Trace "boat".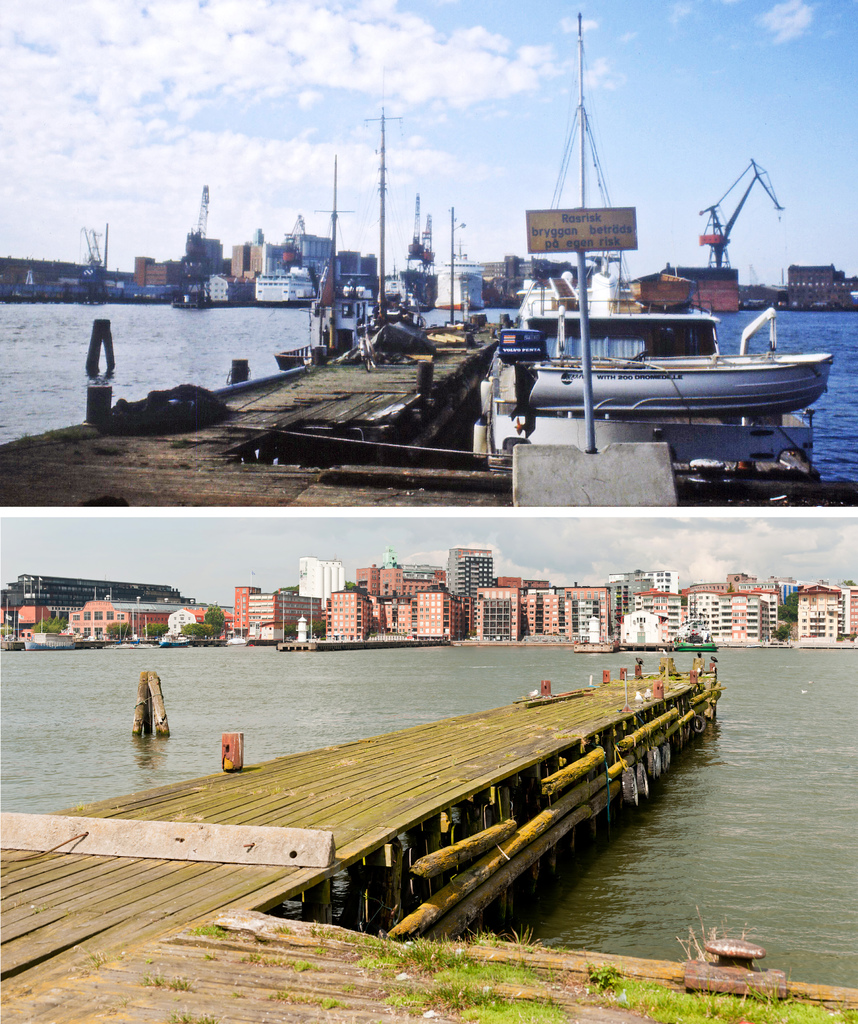
Traced to pyautogui.locateOnScreen(118, 603, 150, 645).
